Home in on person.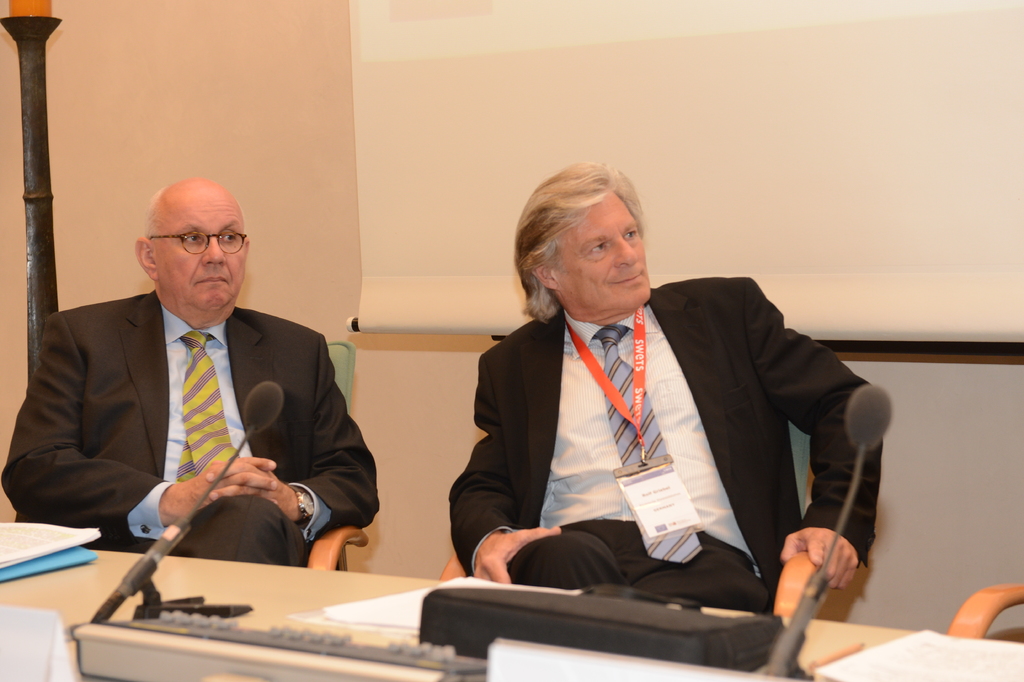
Homed in at [x1=0, y1=176, x2=383, y2=570].
